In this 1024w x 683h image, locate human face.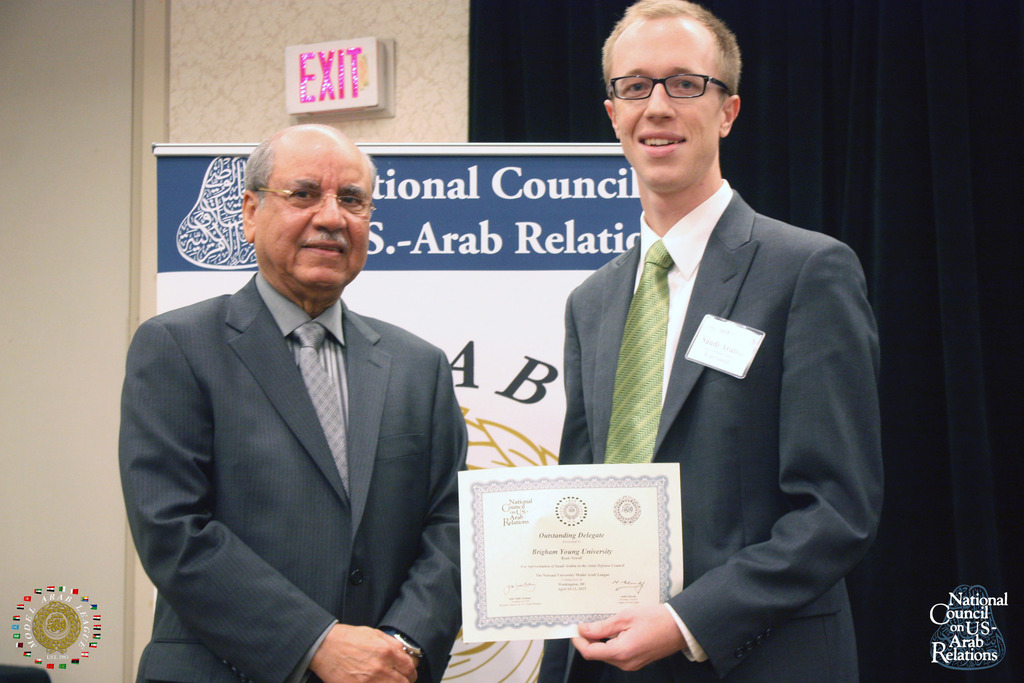
Bounding box: 617/24/726/192.
